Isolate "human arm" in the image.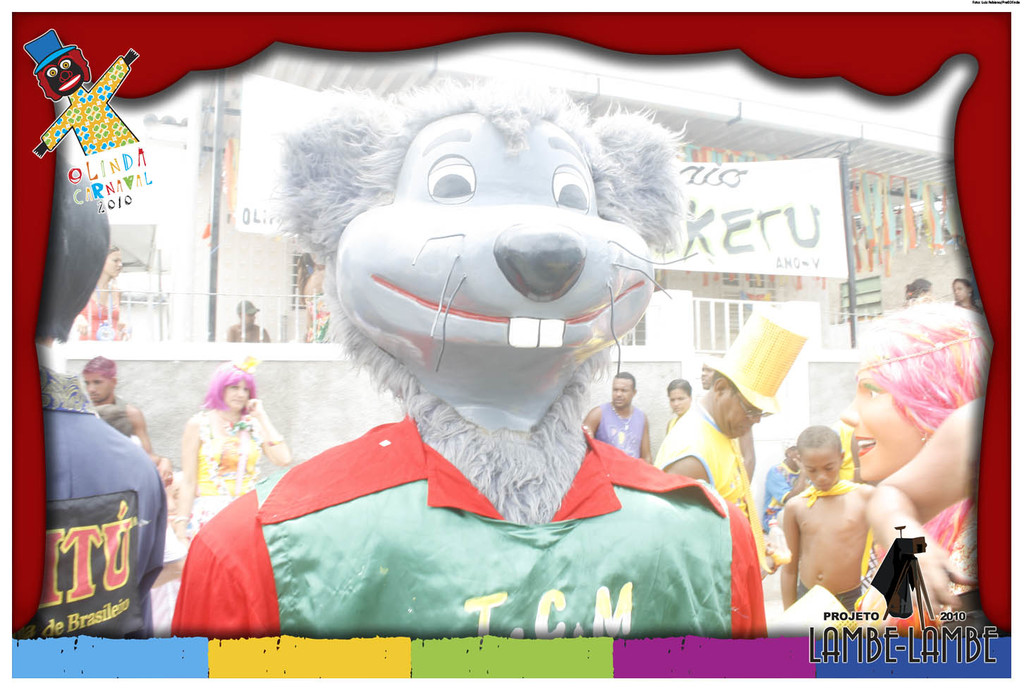
Isolated region: box(175, 423, 198, 544).
